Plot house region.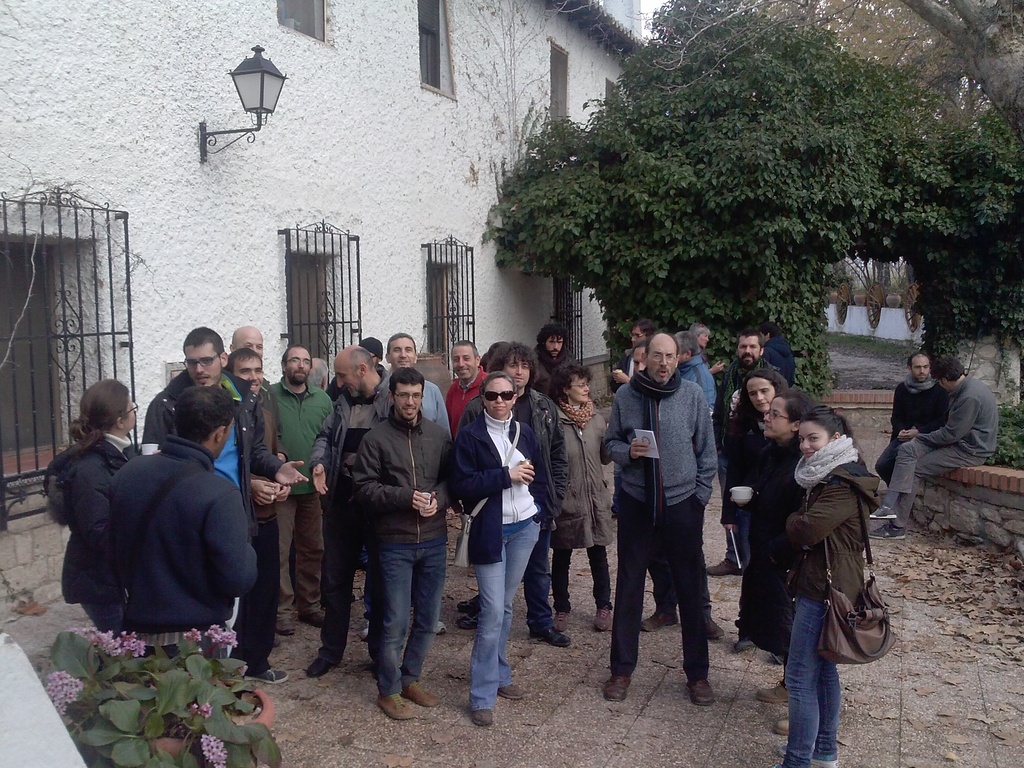
Plotted at crop(0, 0, 648, 616).
